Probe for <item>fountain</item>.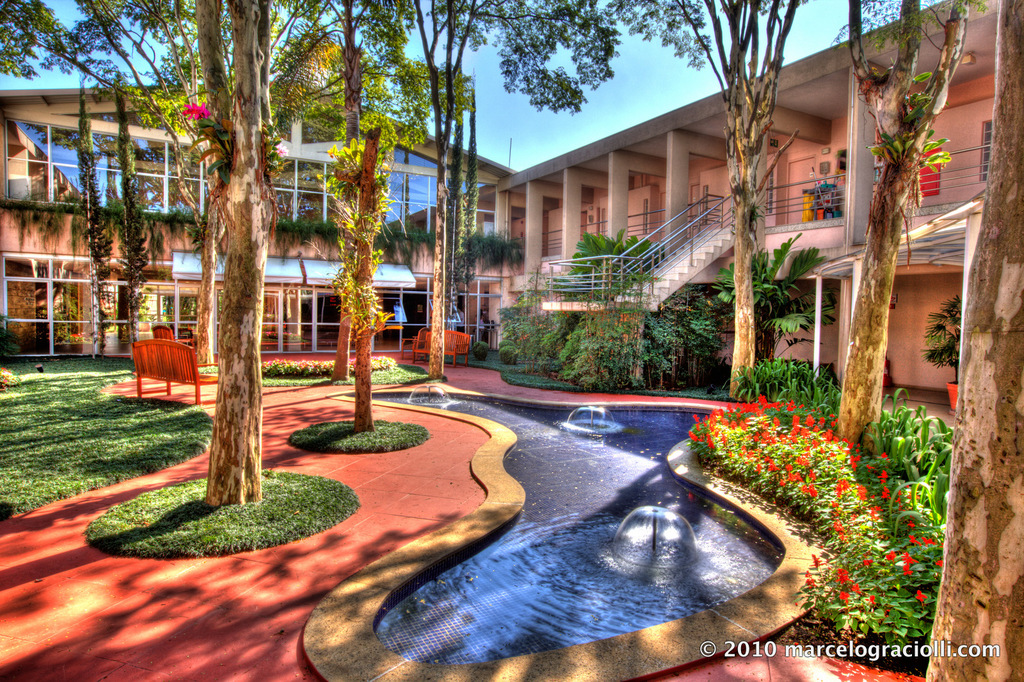
Probe result: bbox(330, 372, 843, 671).
